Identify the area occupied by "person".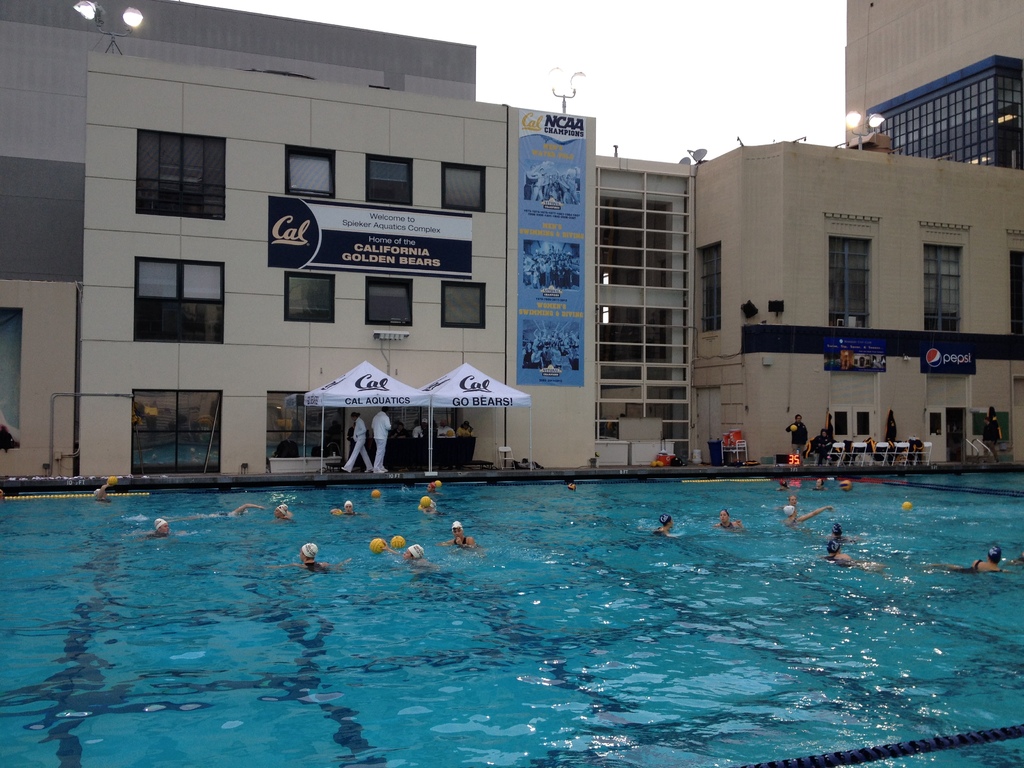
Area: left=781, top=411, right=810, bottom=460.
